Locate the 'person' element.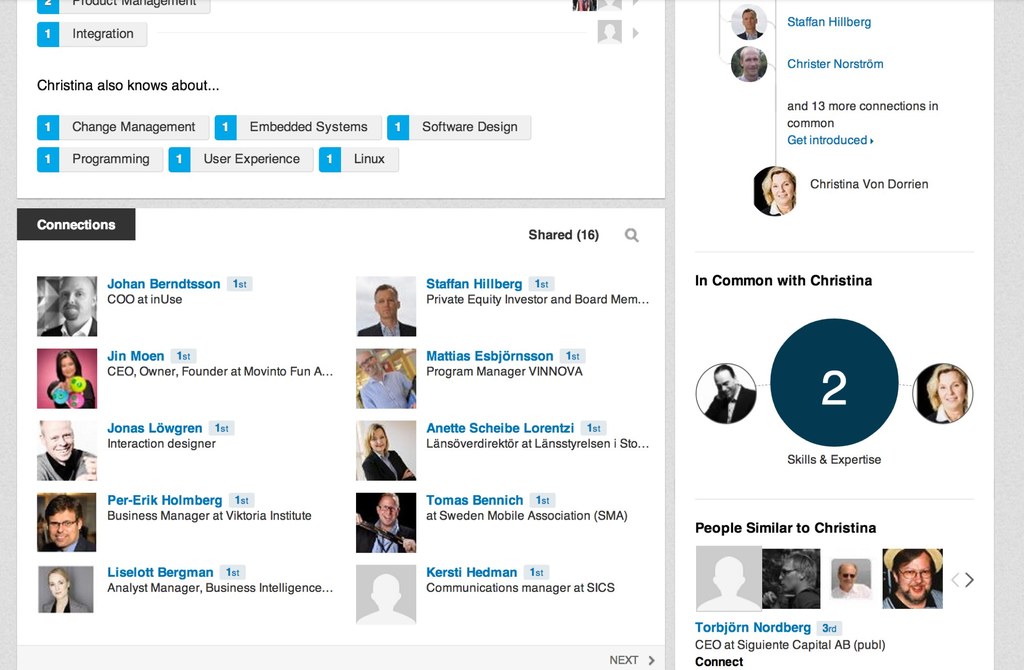
Element bbox: bbox(741, 47, 763, 81).
